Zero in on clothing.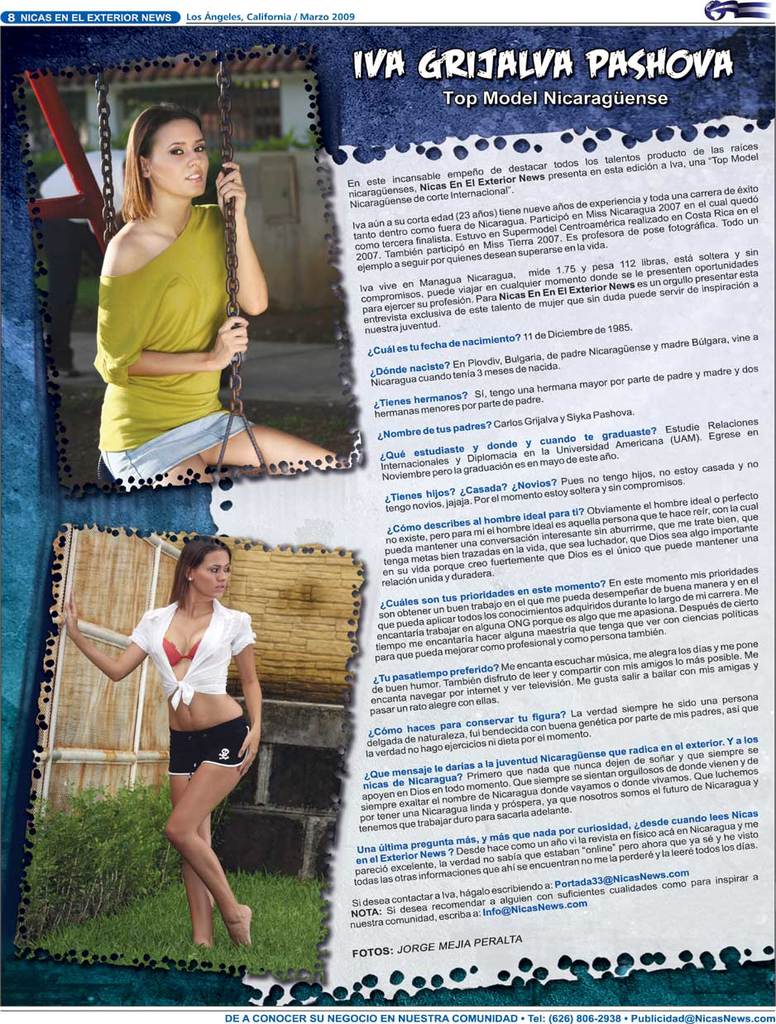
Zeroed in: locate(117, 601, 262, 706).
